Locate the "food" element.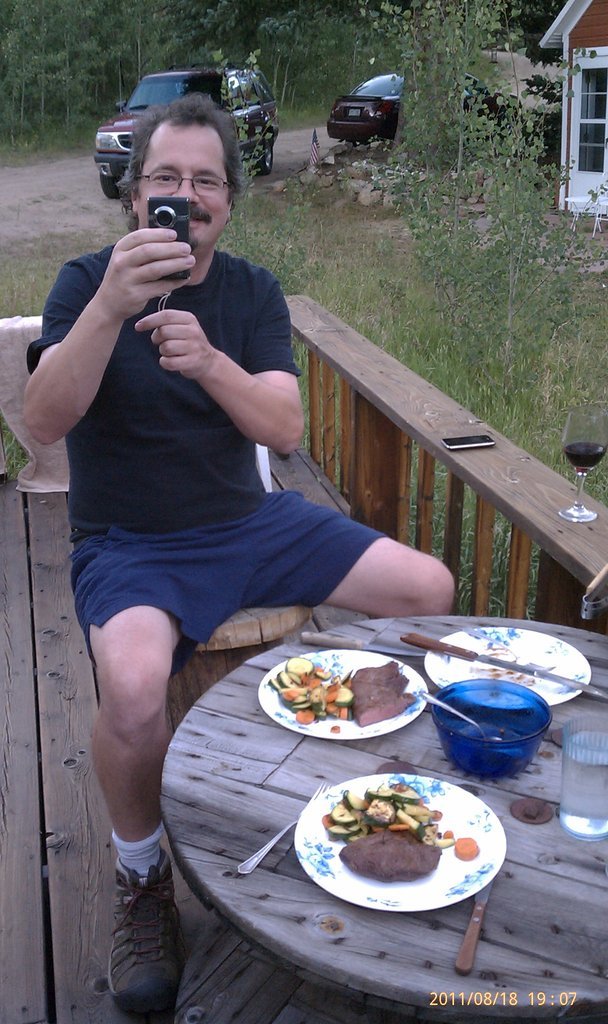
Element bbox: bbox(268, 657, 427, 747).
